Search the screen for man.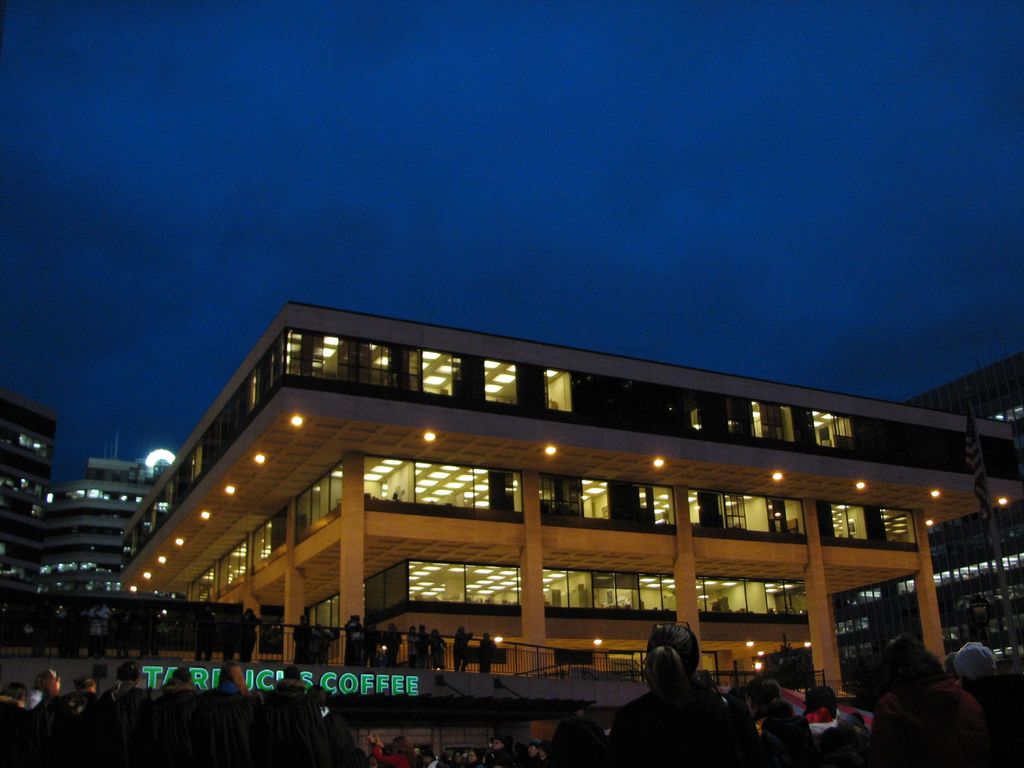
Found at detection(874, 636, 992, 767).
